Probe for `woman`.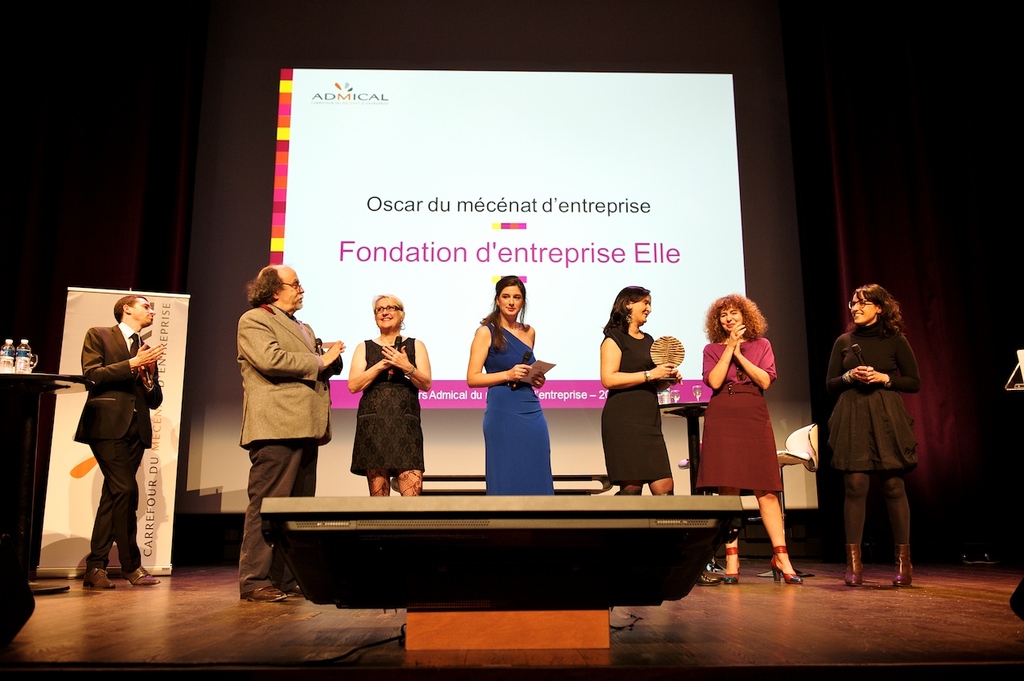
Probe result: <box>817,284,929,593</box>.
